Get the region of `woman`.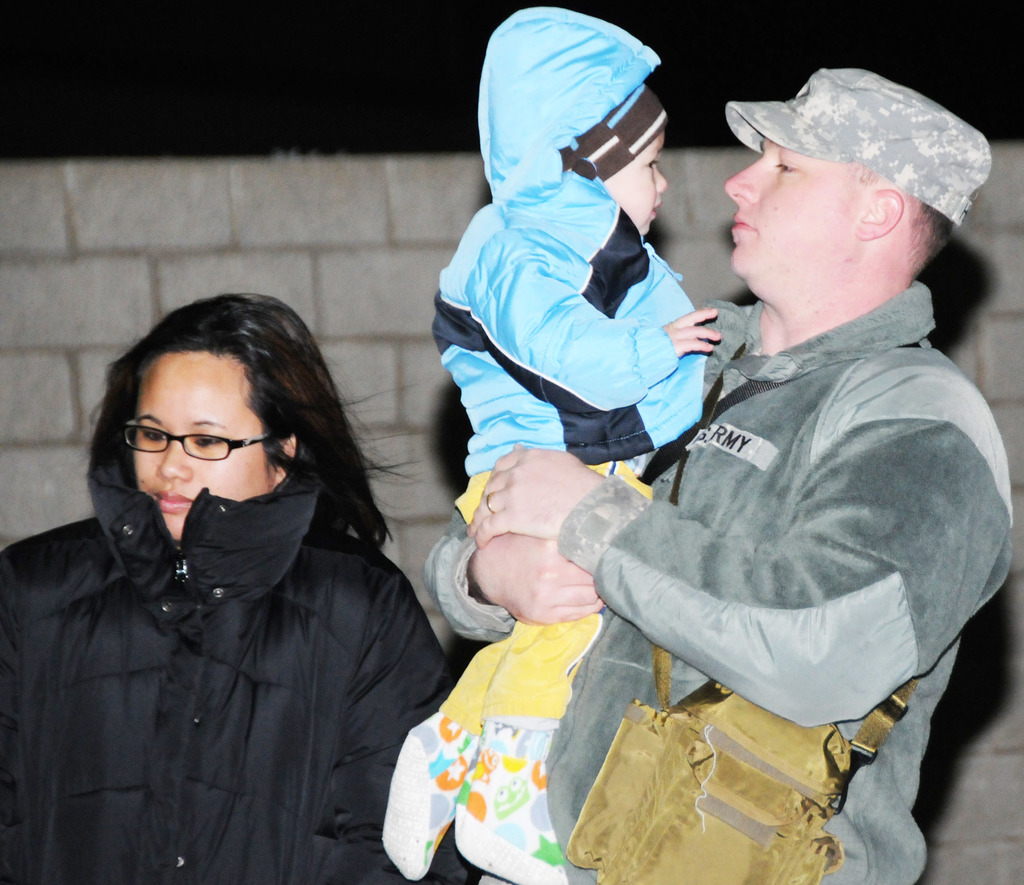
[25,272,449,884].
